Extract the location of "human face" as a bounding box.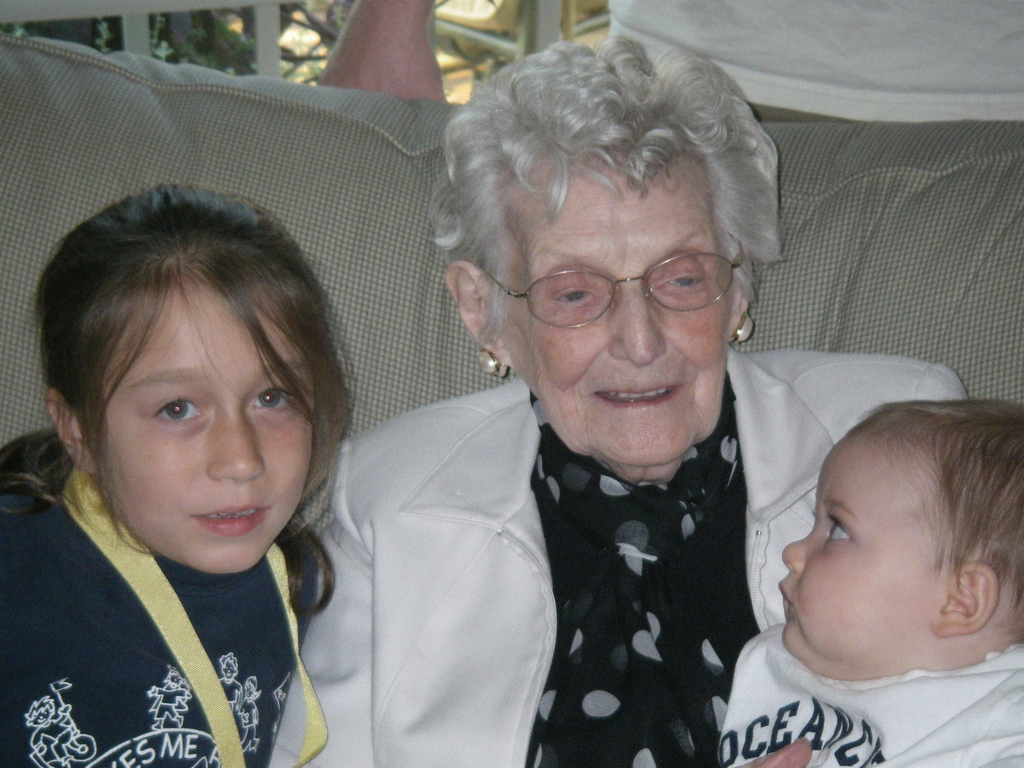
Rect(510, 169, 735, 468).
